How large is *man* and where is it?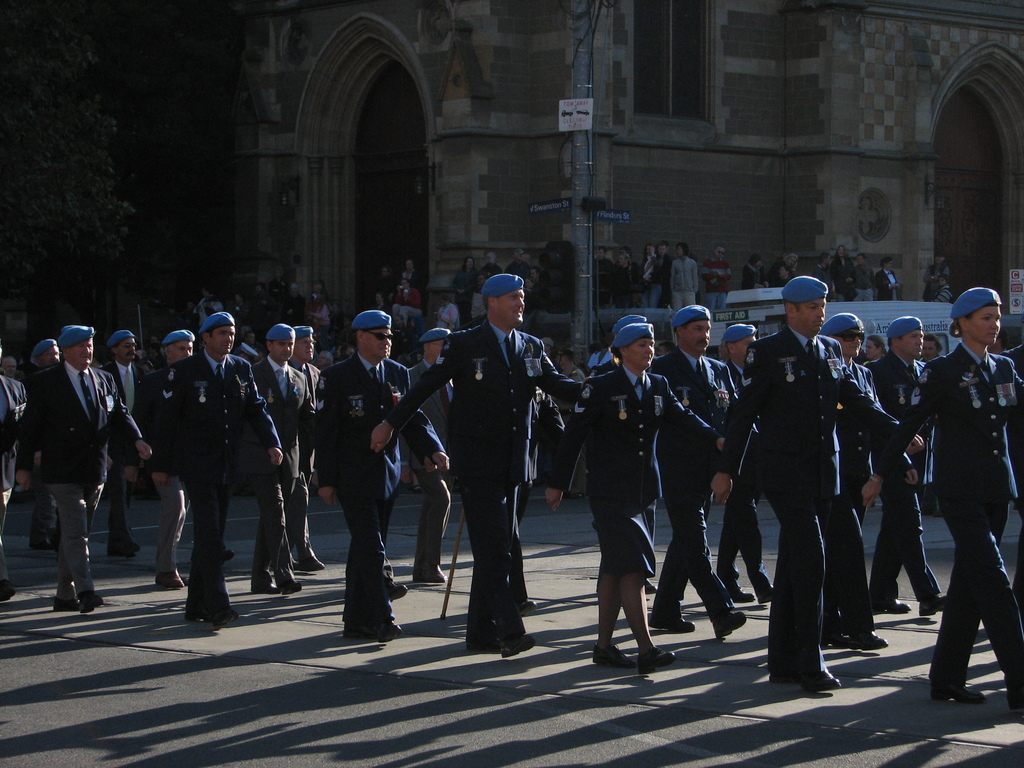
Bounding box: {"x1": 320, "y1": 310, "x2": 450, "y2": 646}.
